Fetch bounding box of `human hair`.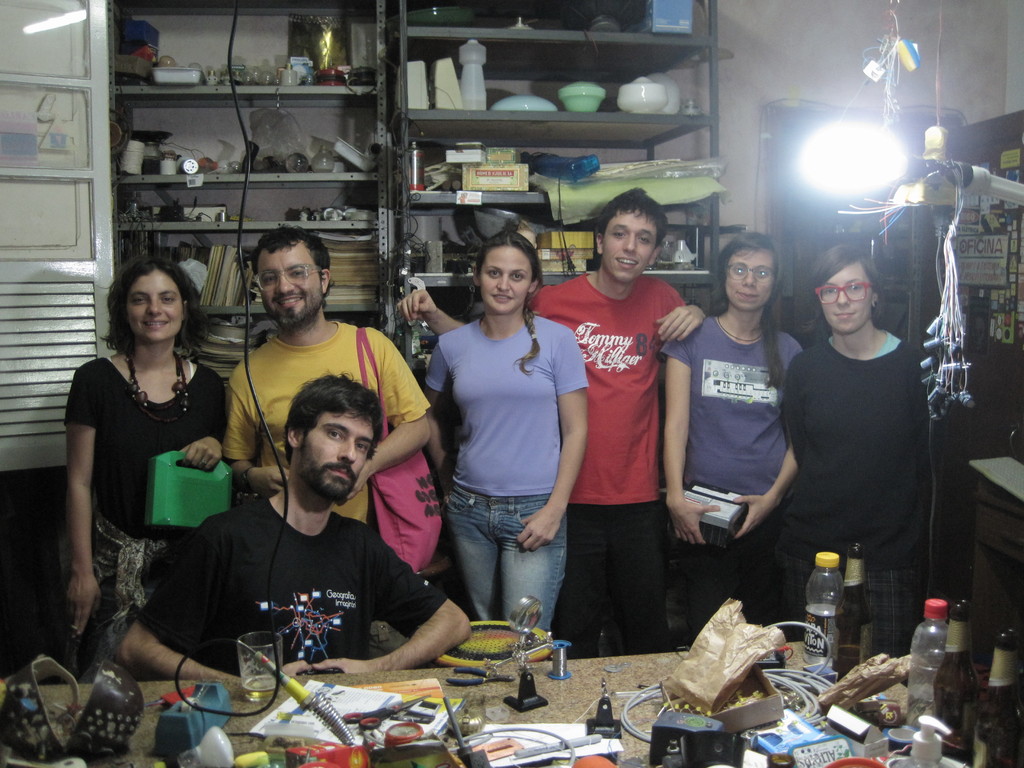
Bbox: <region>598, 187, 671, 245</region>.
